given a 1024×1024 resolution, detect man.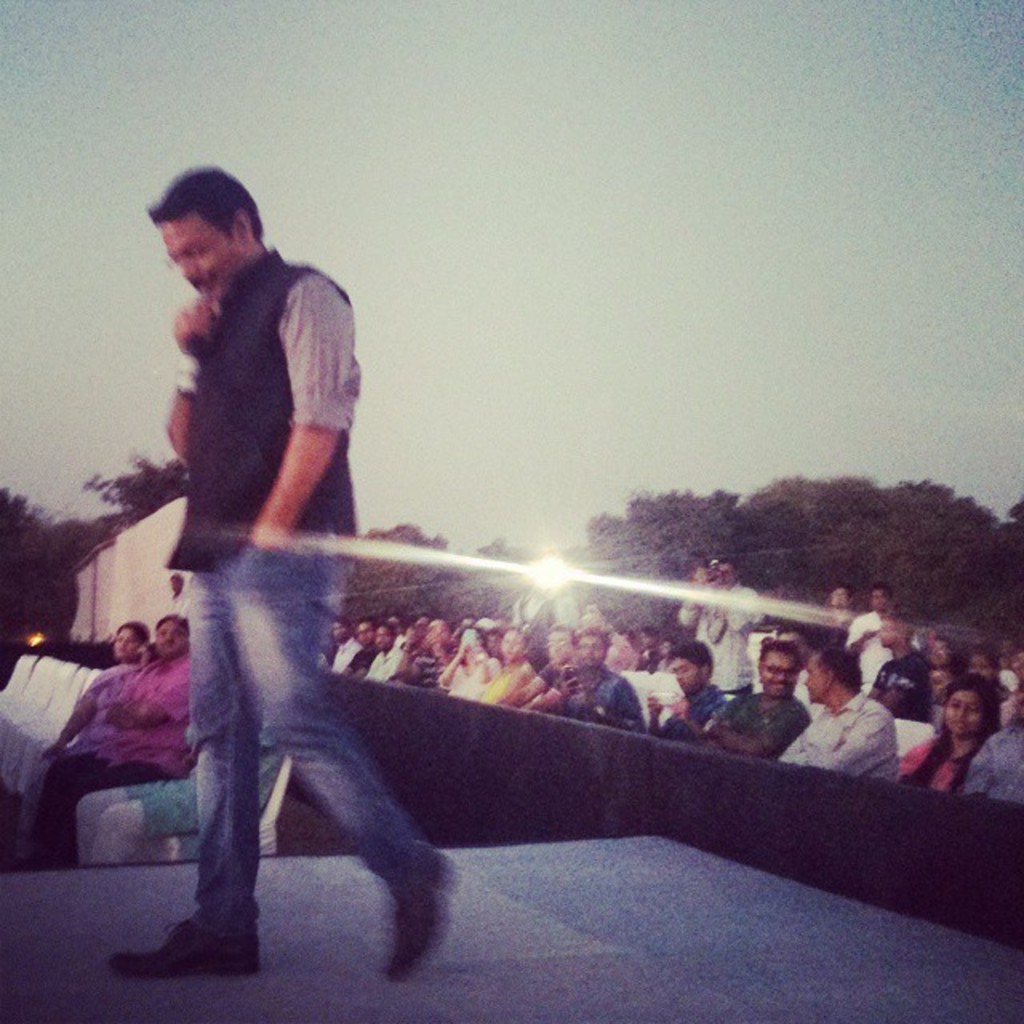
[left=518, top=626, right=650, bottom=734].
